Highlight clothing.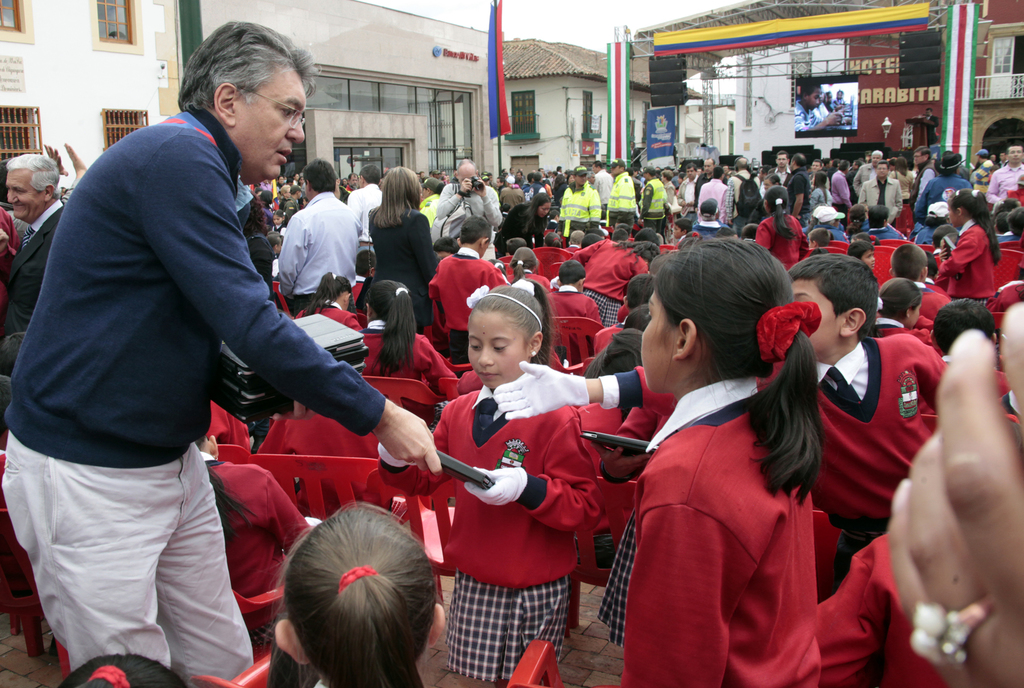
Highlighted region: region(1, 103, 385, 687).
